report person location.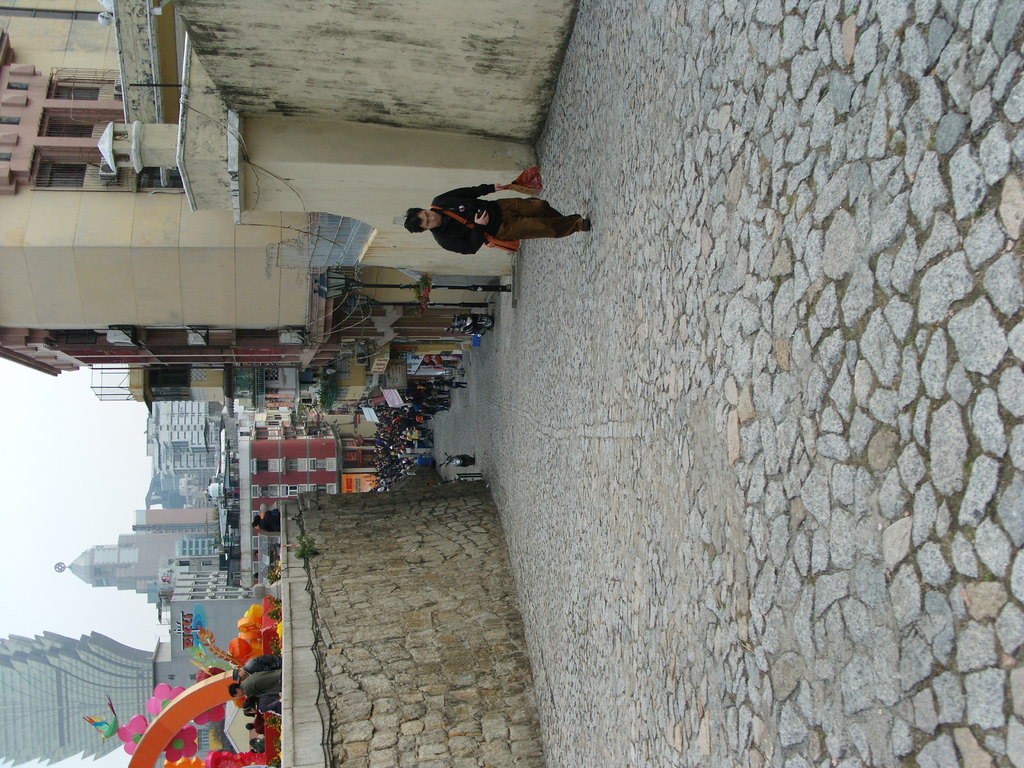
Report: (254, 509, 280, 534).
